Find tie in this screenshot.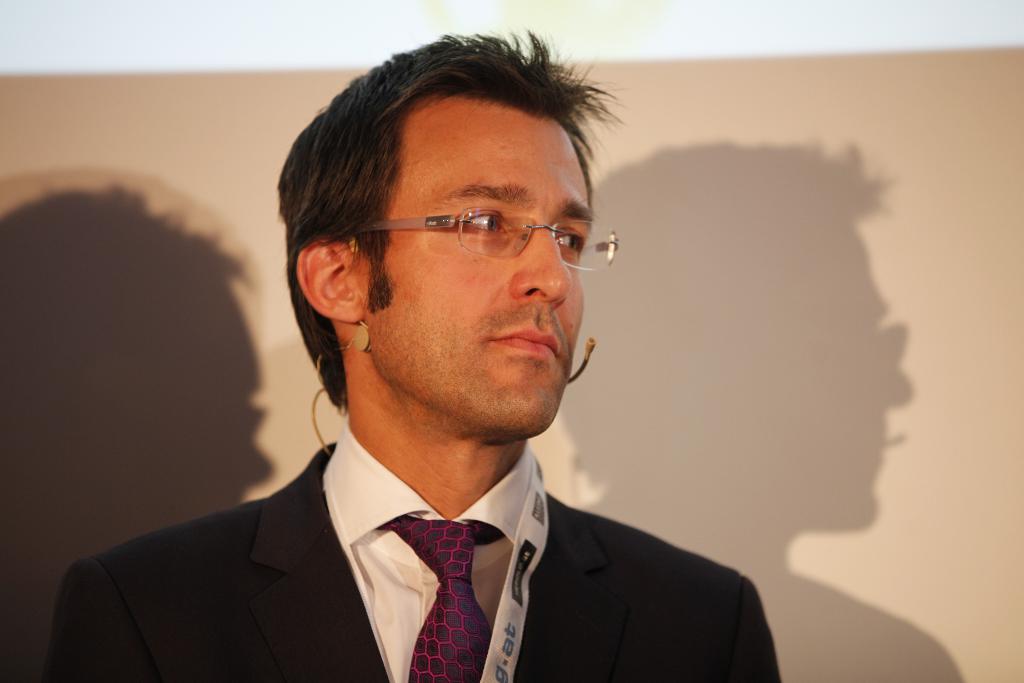
The bounding box for tie is l=383, t=511, r=508, b=682.
